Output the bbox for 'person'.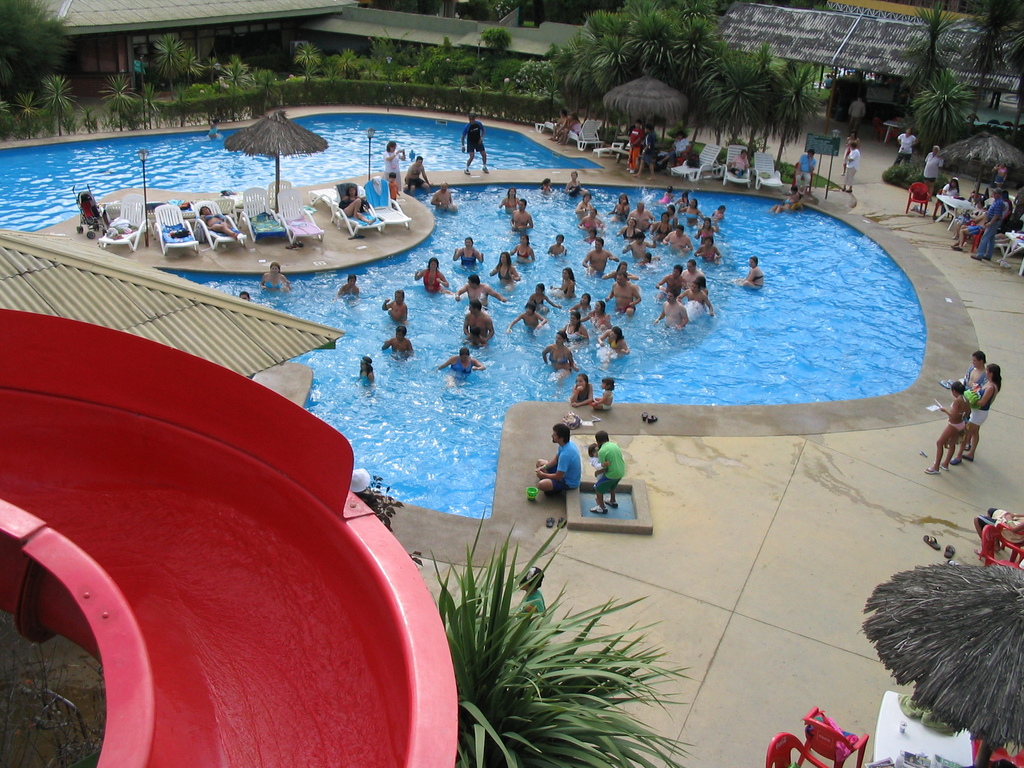
547, 335, 573, 378.
